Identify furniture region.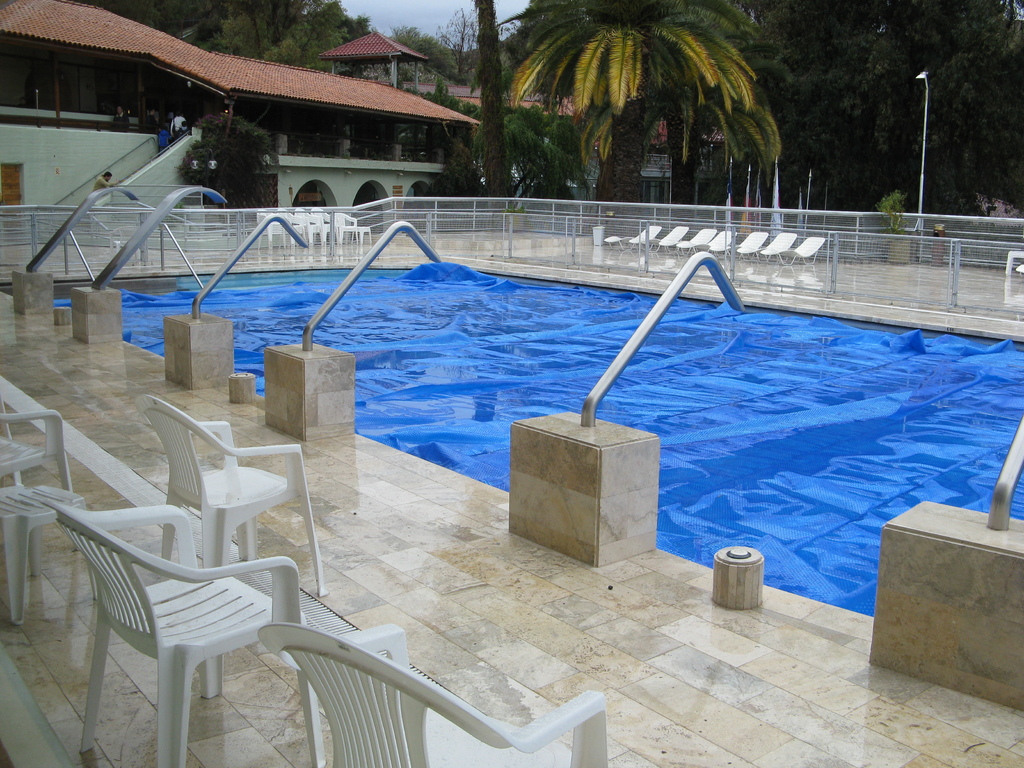
Region: 0:392:78:552.
